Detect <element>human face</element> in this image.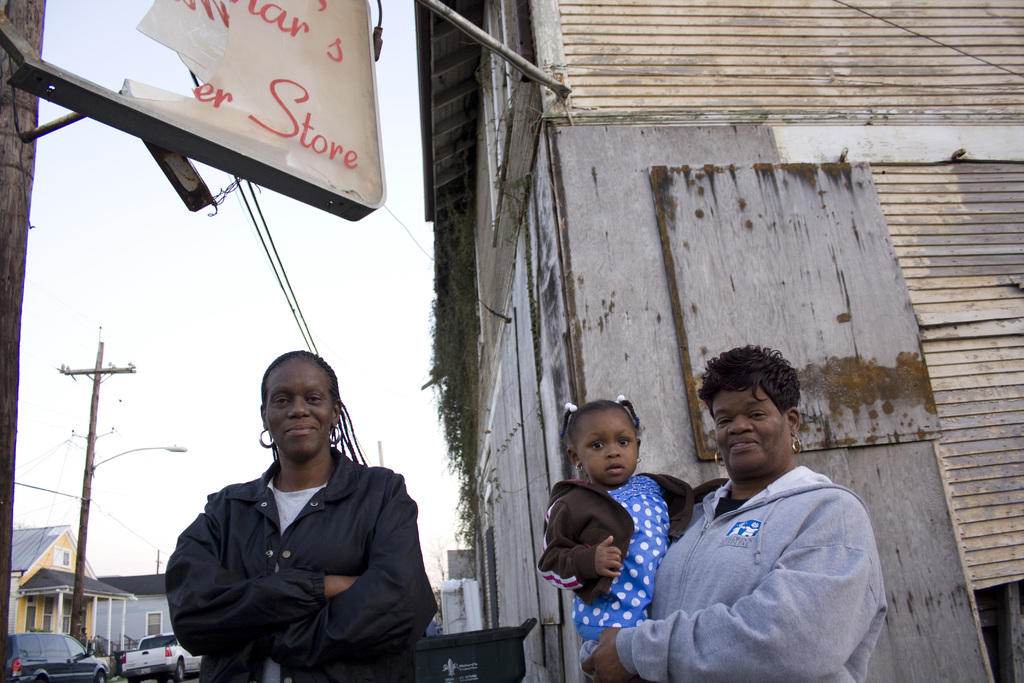
Detection: detection(265, 359, 334, 457).
